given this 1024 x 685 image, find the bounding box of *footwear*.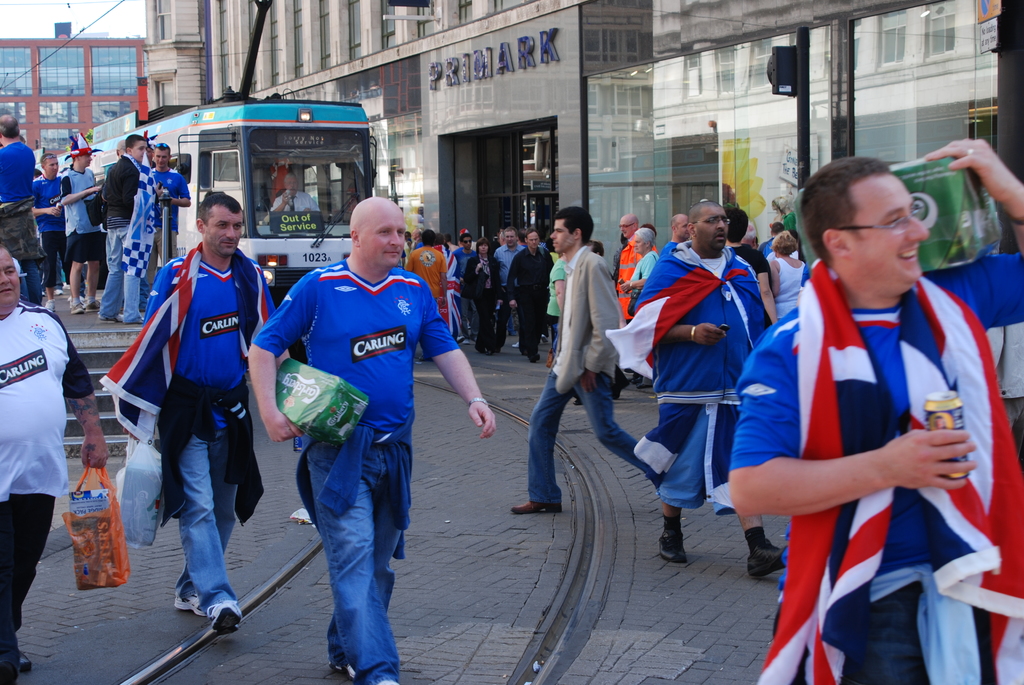
(84,300,102,311).
